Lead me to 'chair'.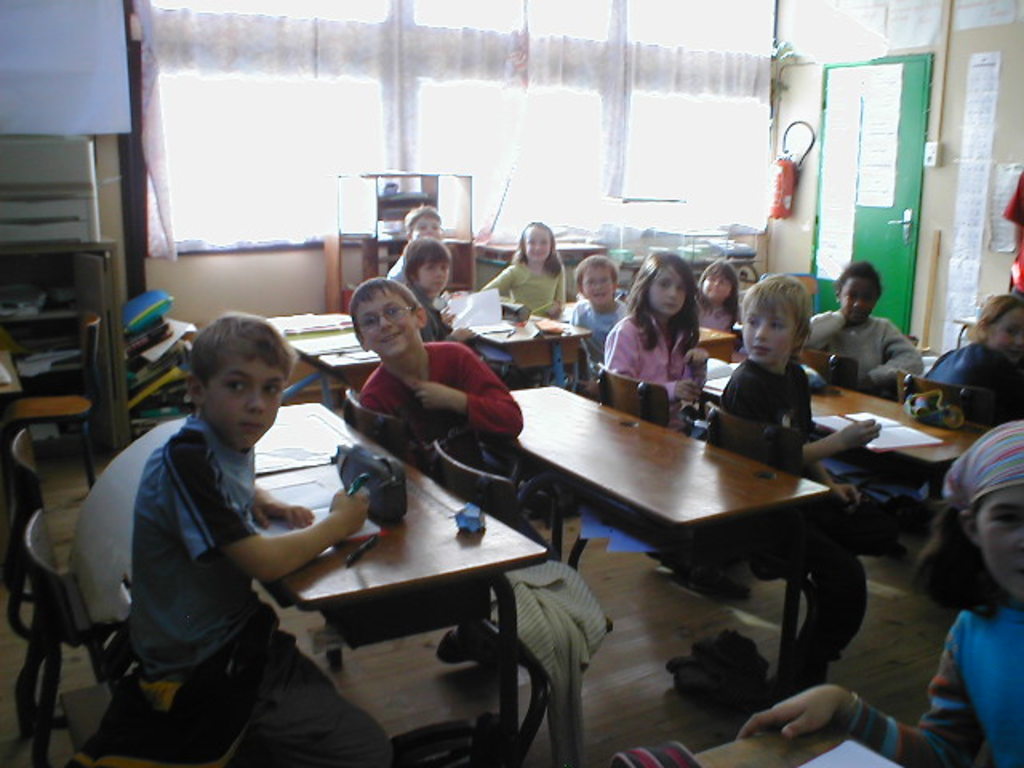
Lead to l=14, t=422, r=104, b=742.
